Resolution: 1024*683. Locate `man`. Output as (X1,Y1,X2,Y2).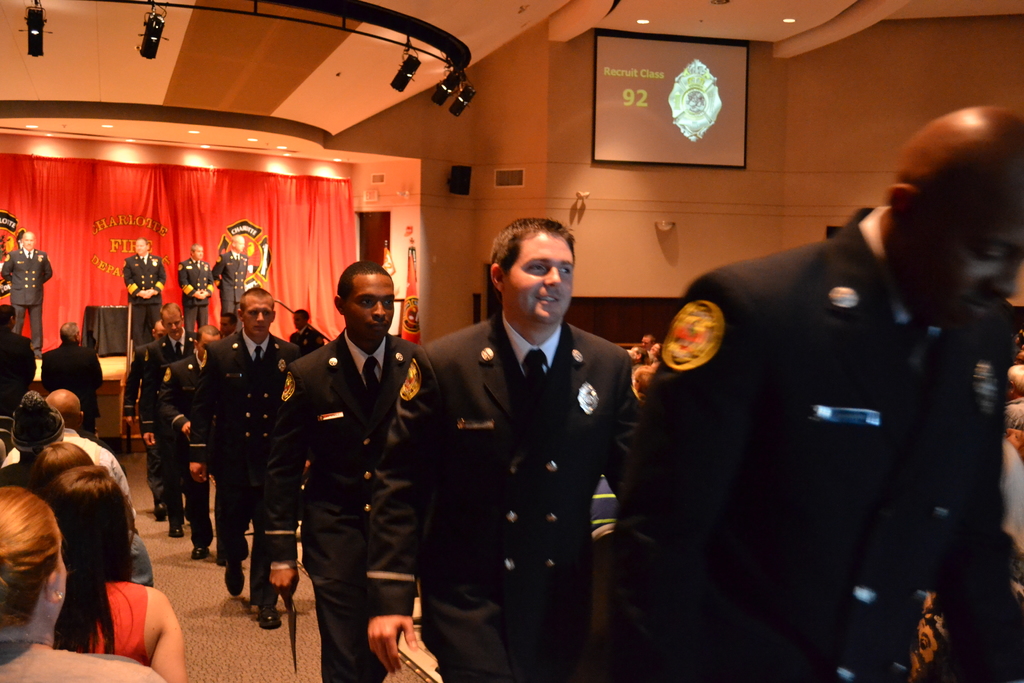
(366,217,644,682).
